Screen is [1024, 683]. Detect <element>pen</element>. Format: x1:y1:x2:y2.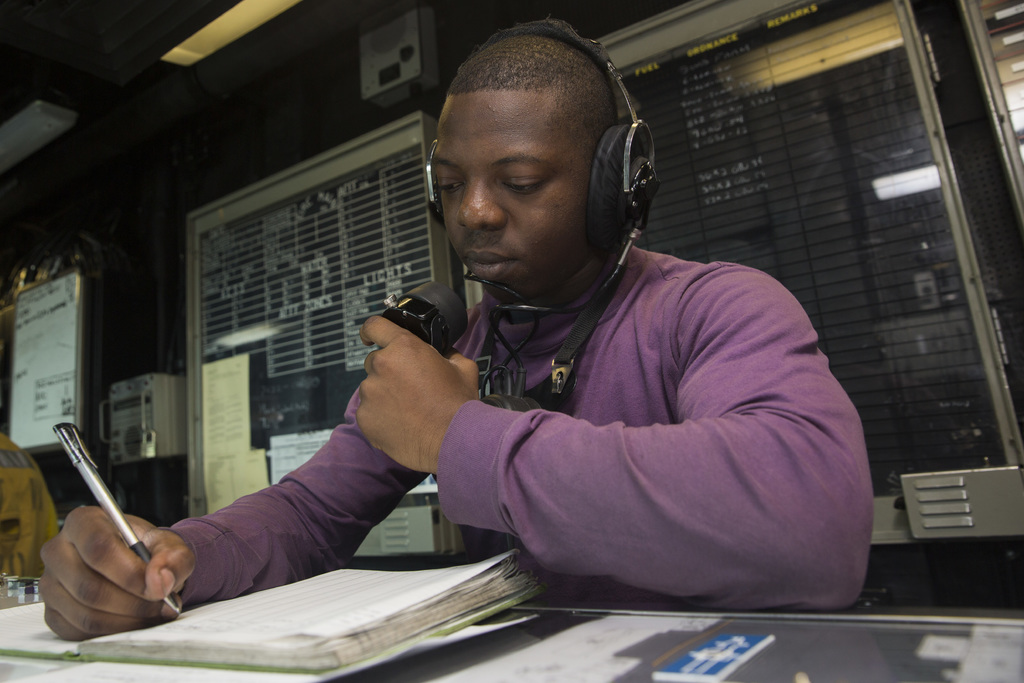
50:422:182:618.
